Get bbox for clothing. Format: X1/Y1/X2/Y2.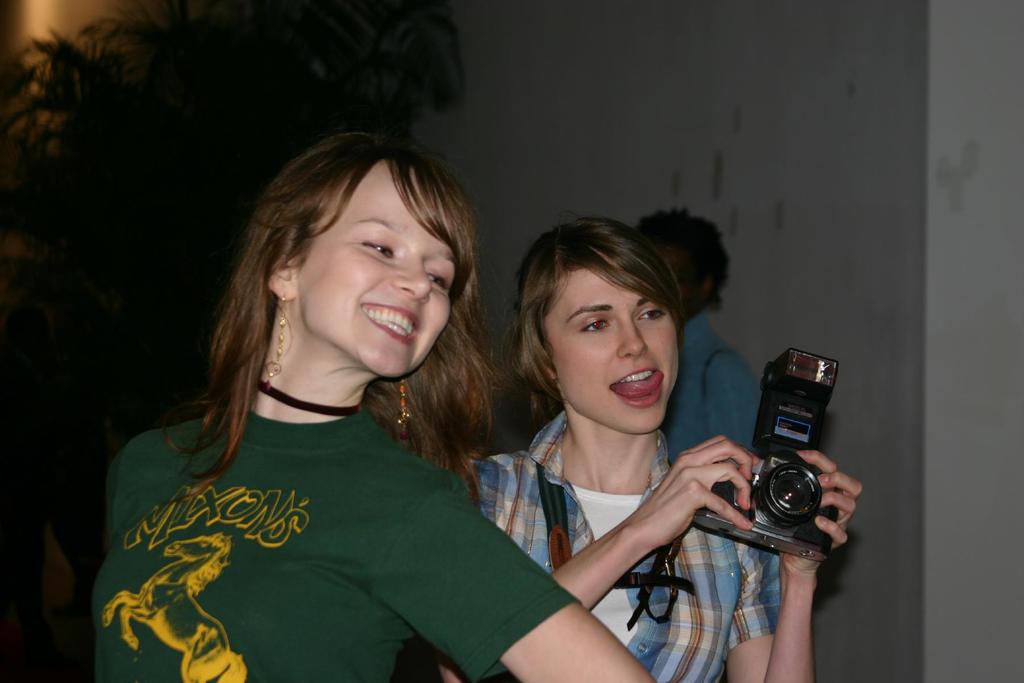
69/320/578/675.
